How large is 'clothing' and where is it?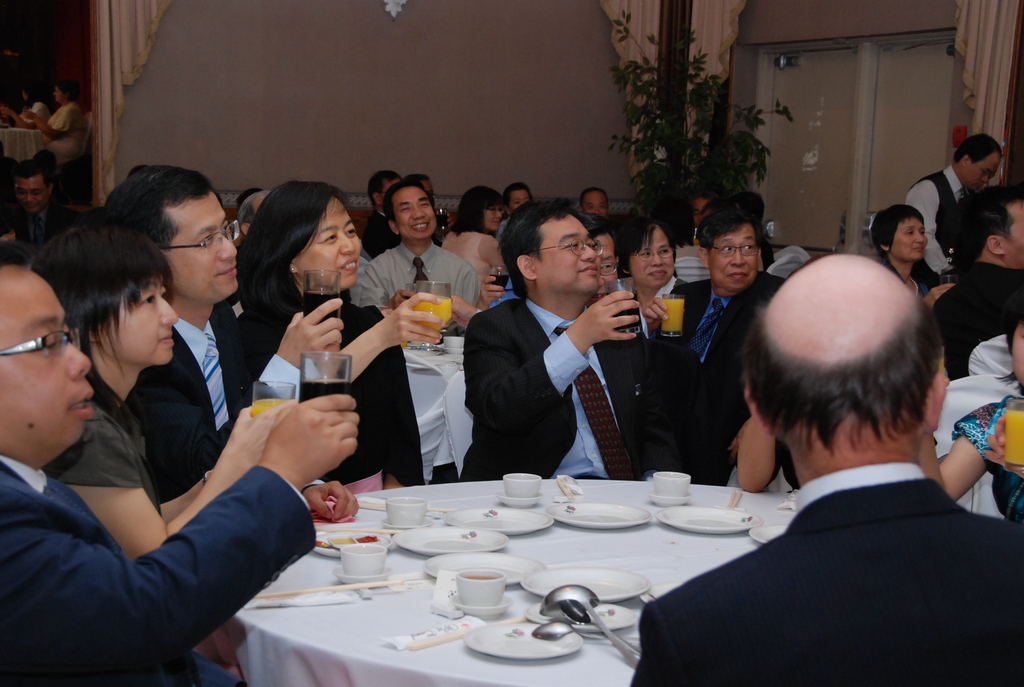
Bounding box: detection(116, 306, 264, 492).
